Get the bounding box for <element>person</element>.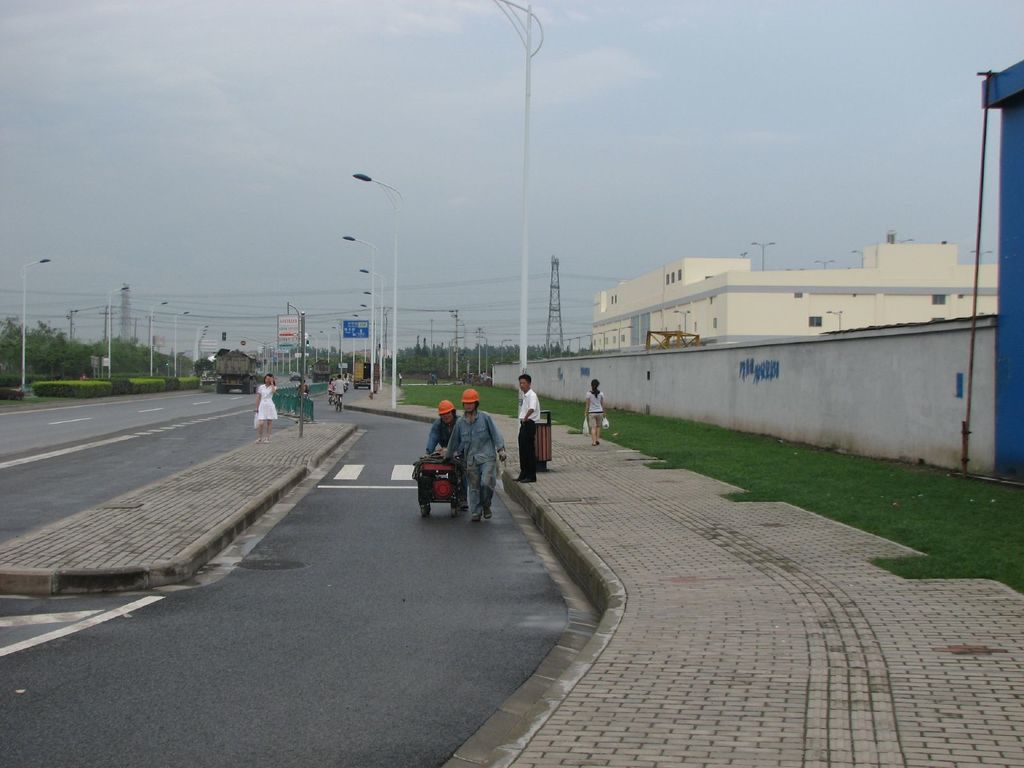
[left=460, top=370, right=496, bottom=386].
